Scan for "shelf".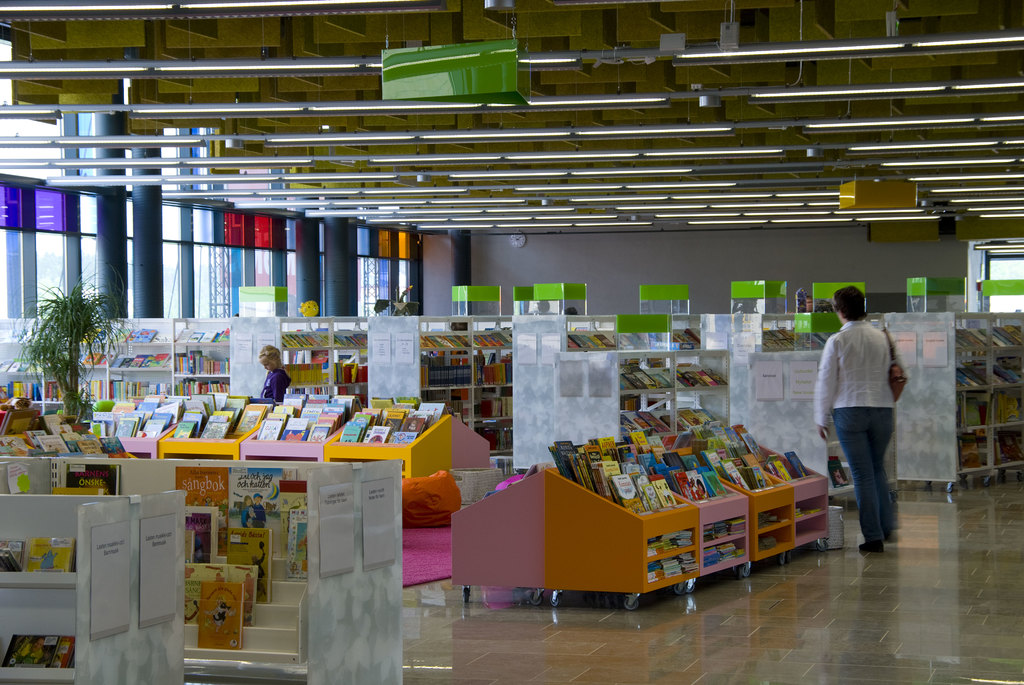
Scan result: 280,313,335,345.
